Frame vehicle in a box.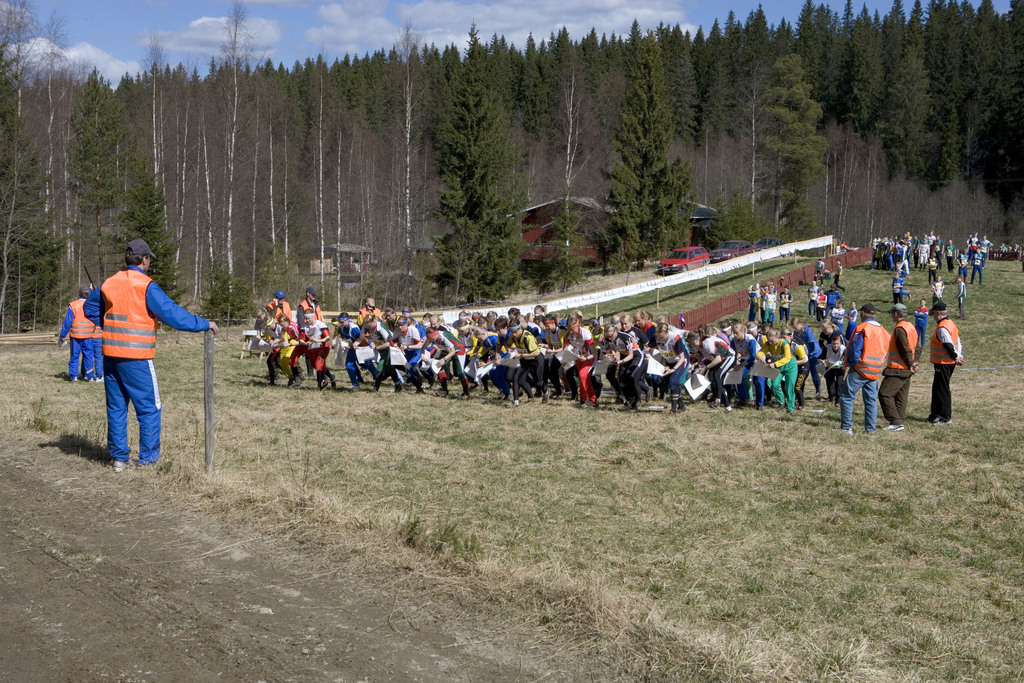
{"left": 659, "top": 246, "right": 712, "bottom": 275}.
